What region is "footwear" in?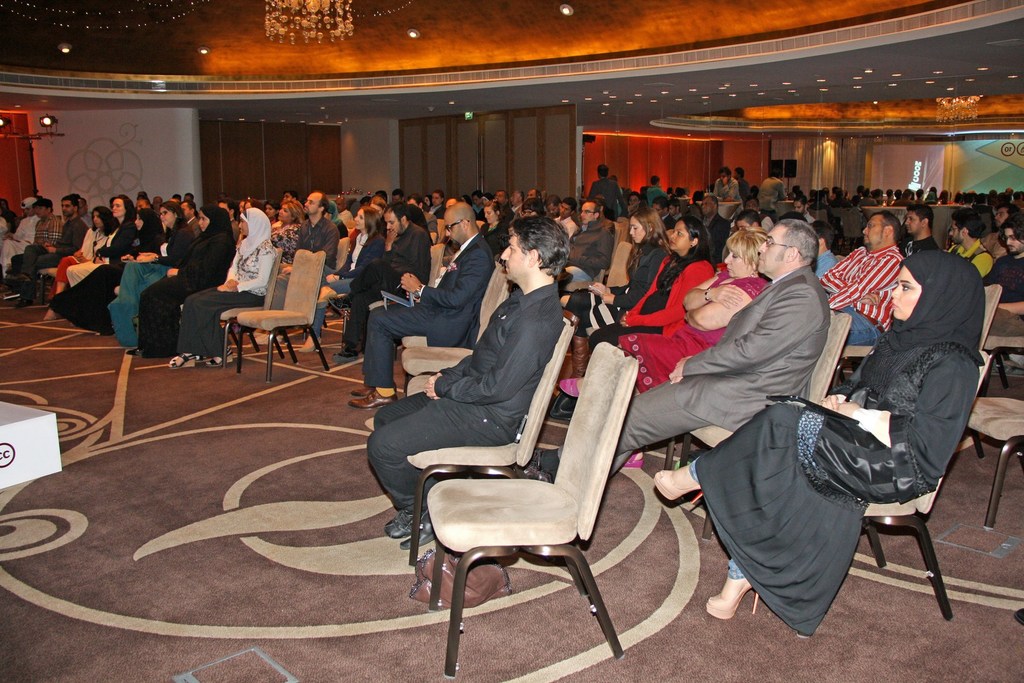
detection(561, 308, 580, 331).
